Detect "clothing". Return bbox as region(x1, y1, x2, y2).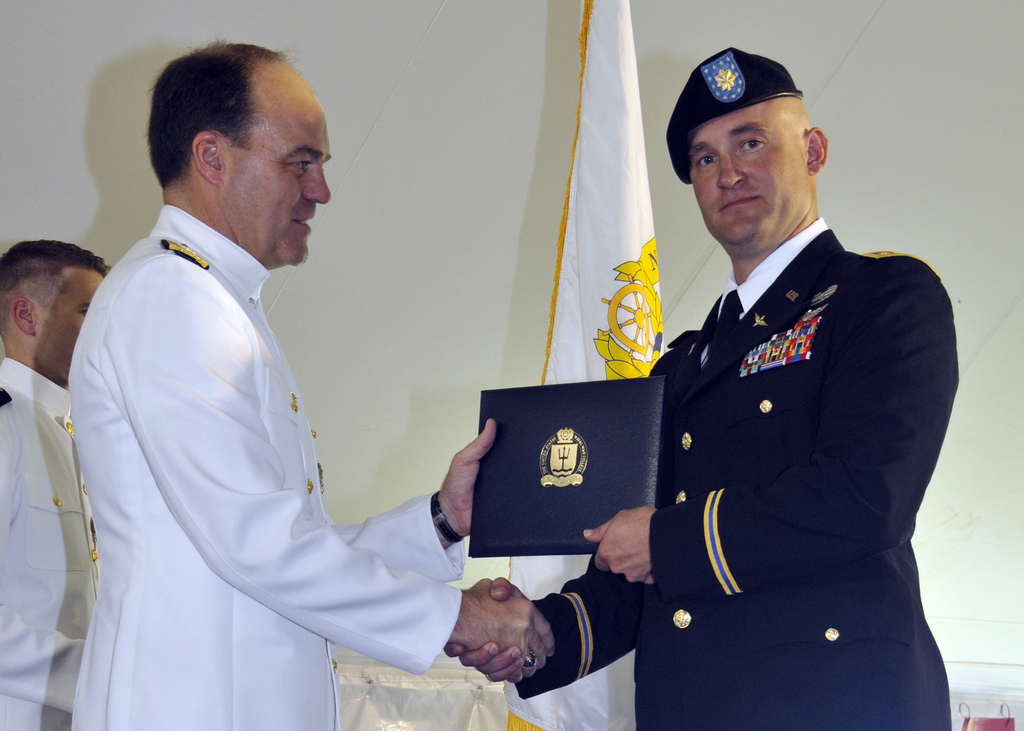
region(0, 357, 104, 730).
